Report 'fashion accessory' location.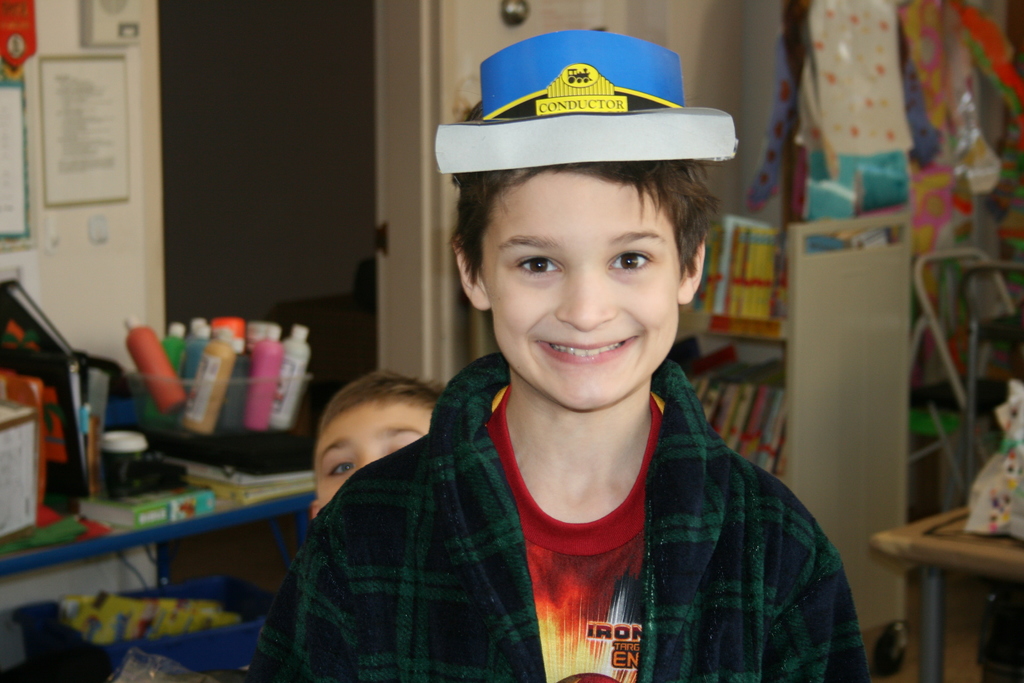
Report: 433, 29, 745, 177.
